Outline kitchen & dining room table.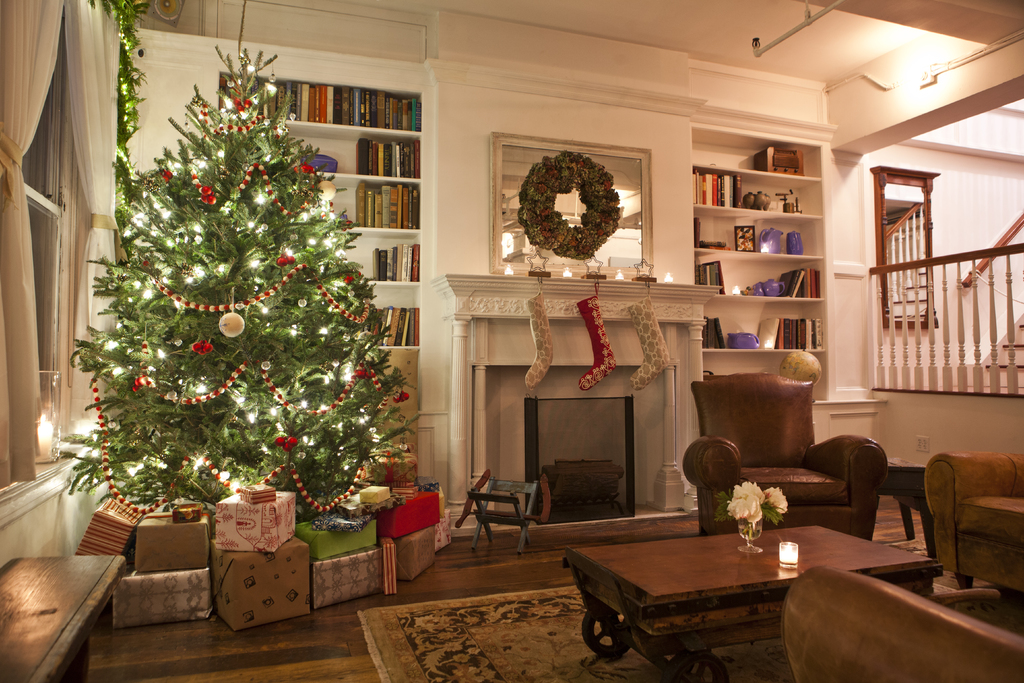
Outline: 570 522 870 664.
